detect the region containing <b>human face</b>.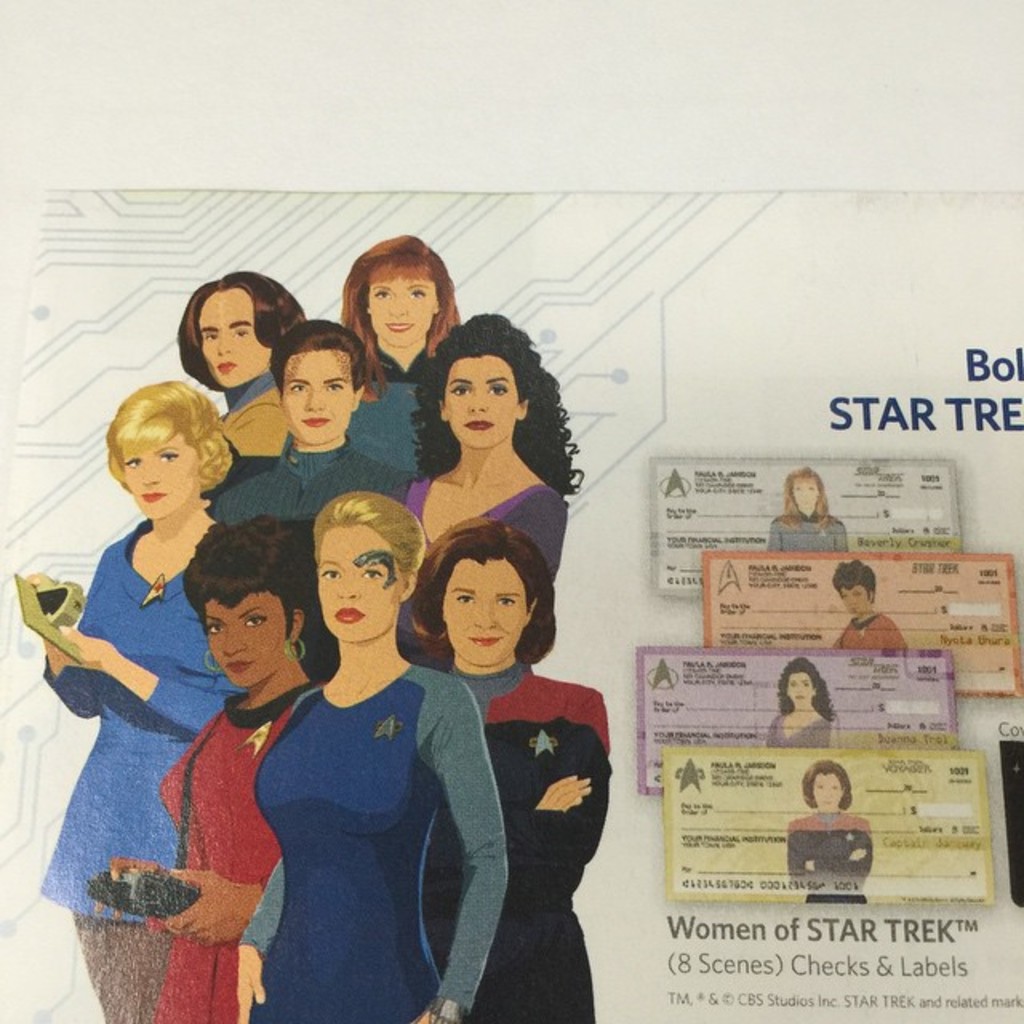
(203,291,258,387).
